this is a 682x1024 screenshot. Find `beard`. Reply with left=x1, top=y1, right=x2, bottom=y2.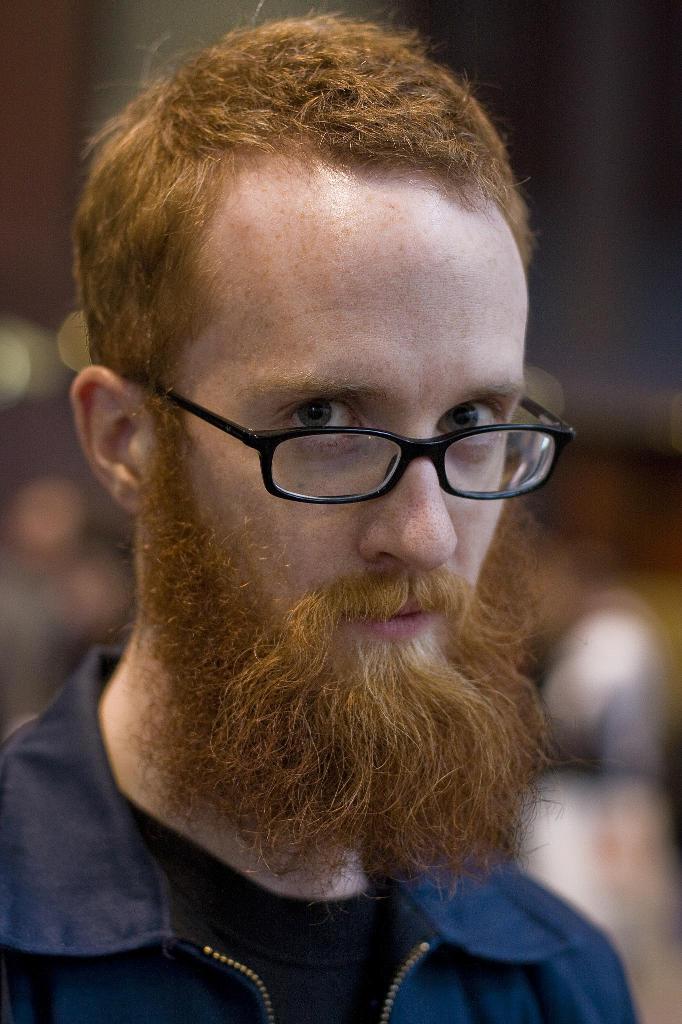
left=103, top=466, right=608, bottom=925.
